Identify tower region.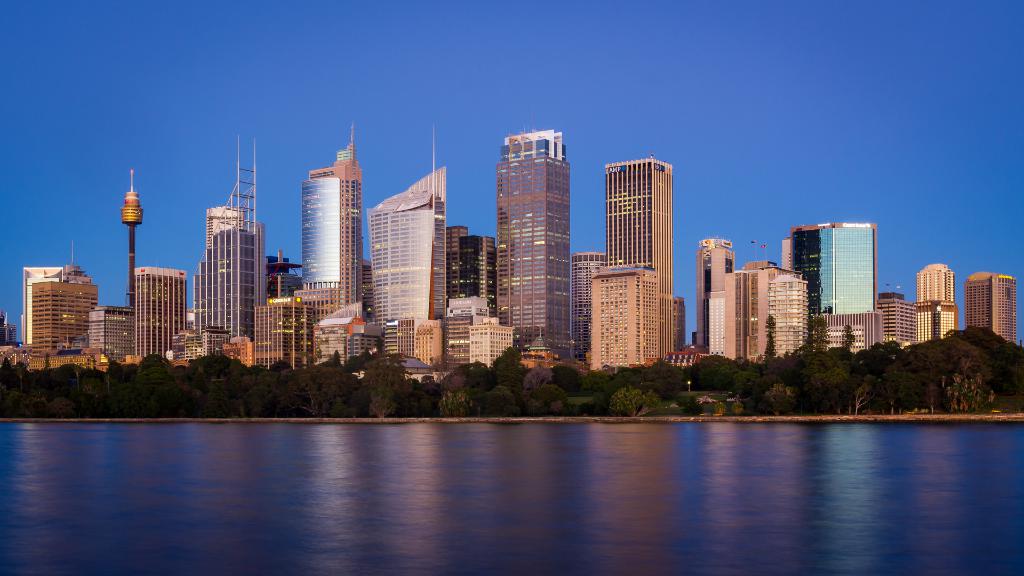
Region: bbox=[292, 124, 363, 323].
